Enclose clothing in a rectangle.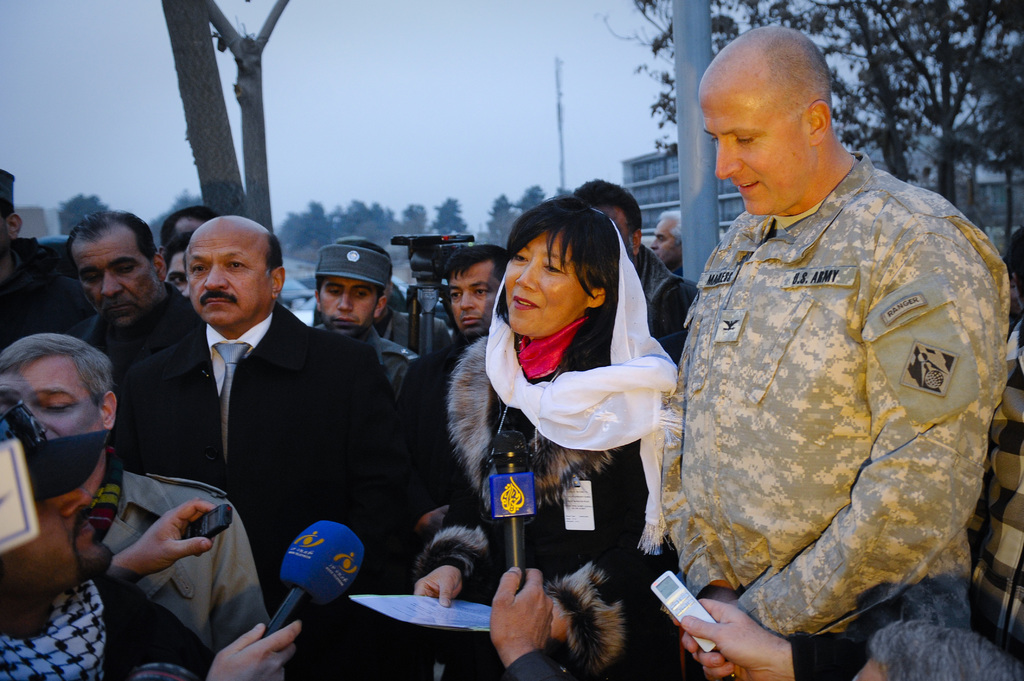
[x1=410, y1=328, x2=681, y2=680].
